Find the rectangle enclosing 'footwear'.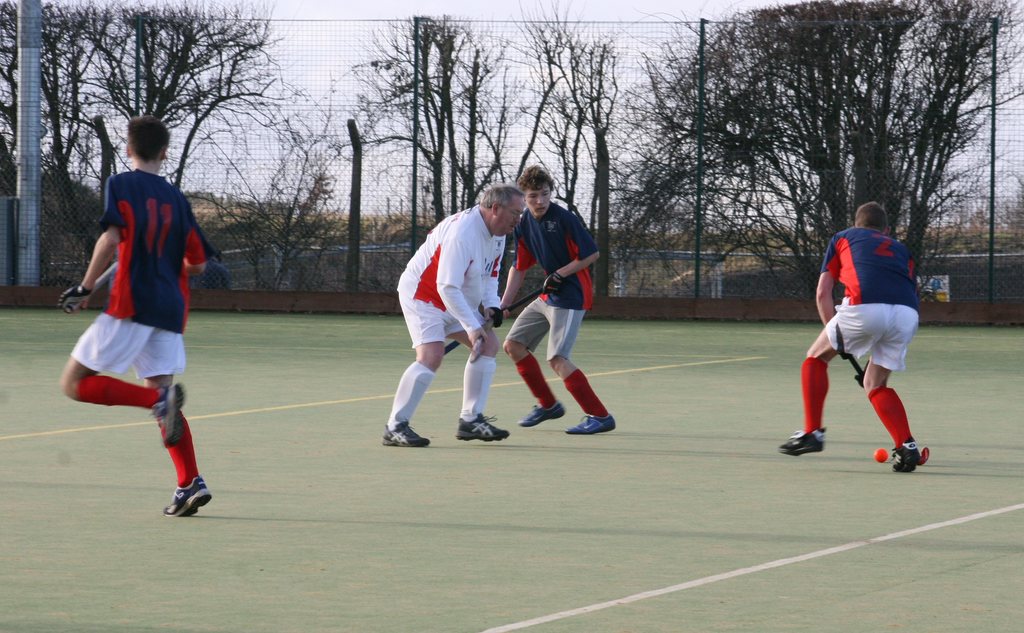
780/432/828/457.
